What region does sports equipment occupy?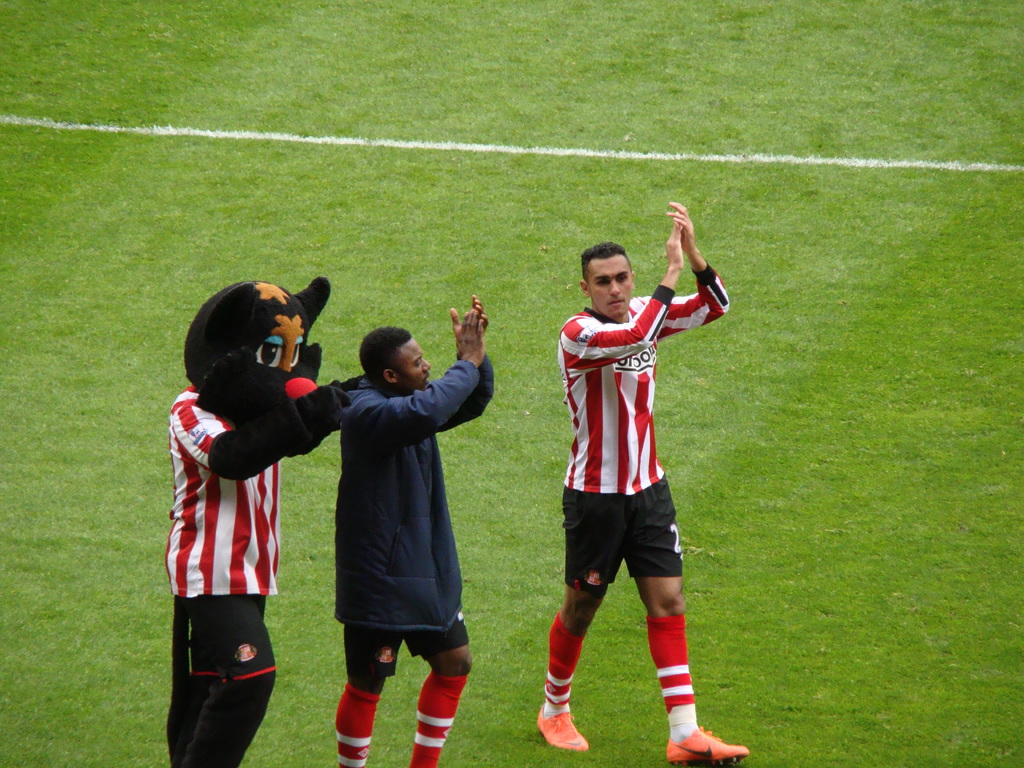
{"left": 531, "top": 715, "right": 588, "bottom": 749}.
